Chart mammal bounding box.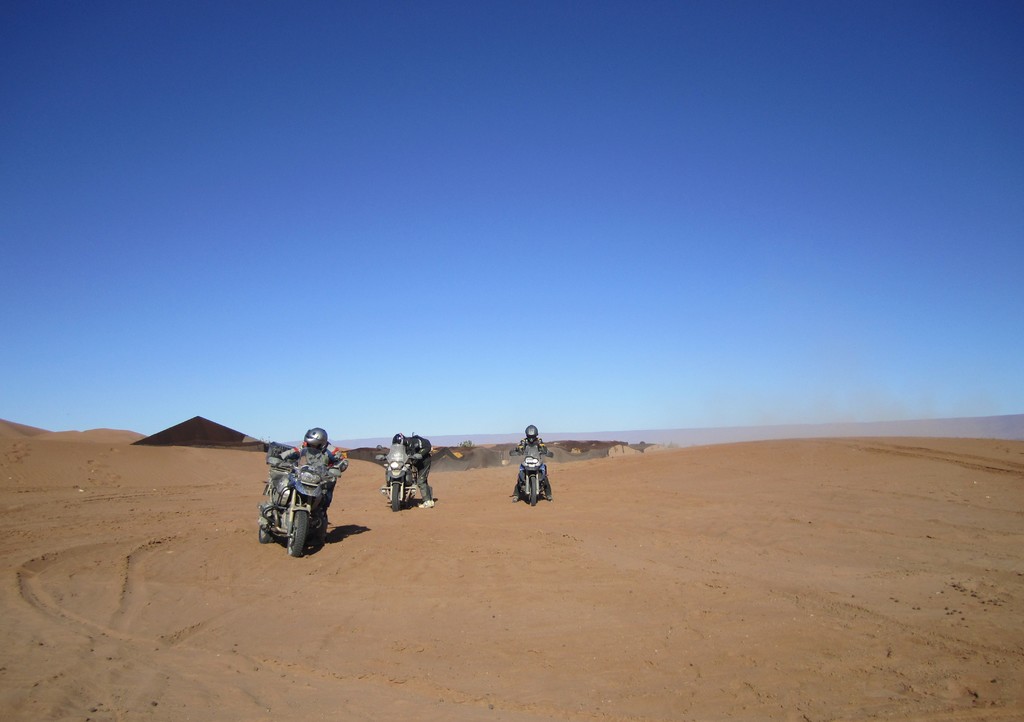
Charted: 513 418 552 498.
